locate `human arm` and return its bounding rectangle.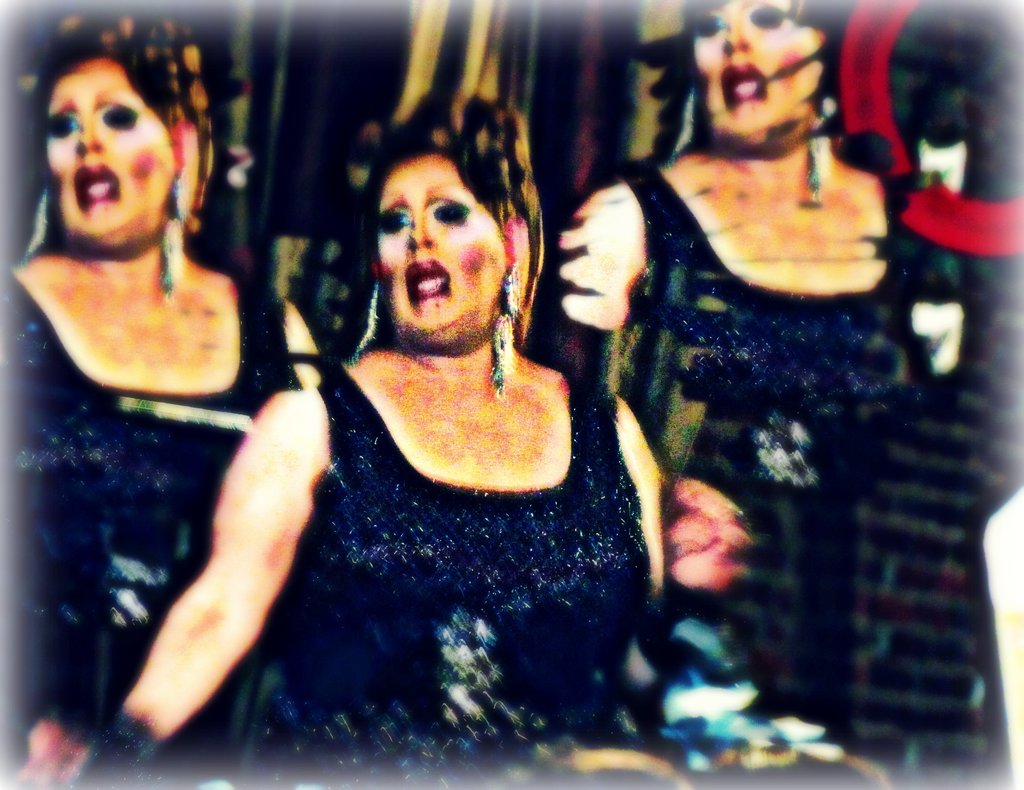
Rect(23, 387, 335, 789).
